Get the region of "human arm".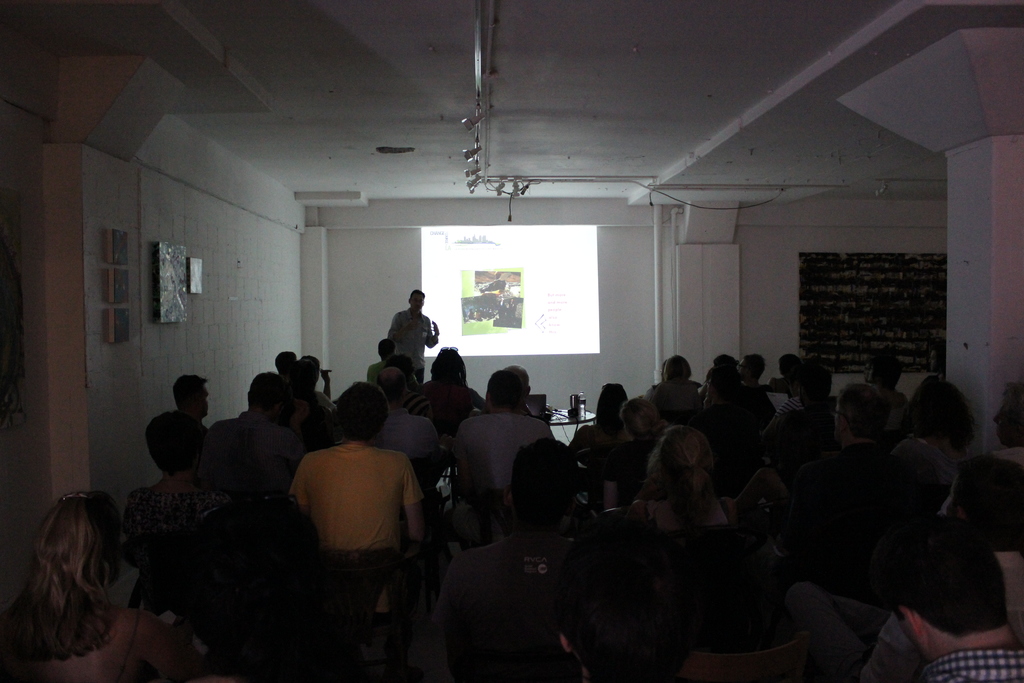
[x1=116, y1=491, x2=145, y2=558].
